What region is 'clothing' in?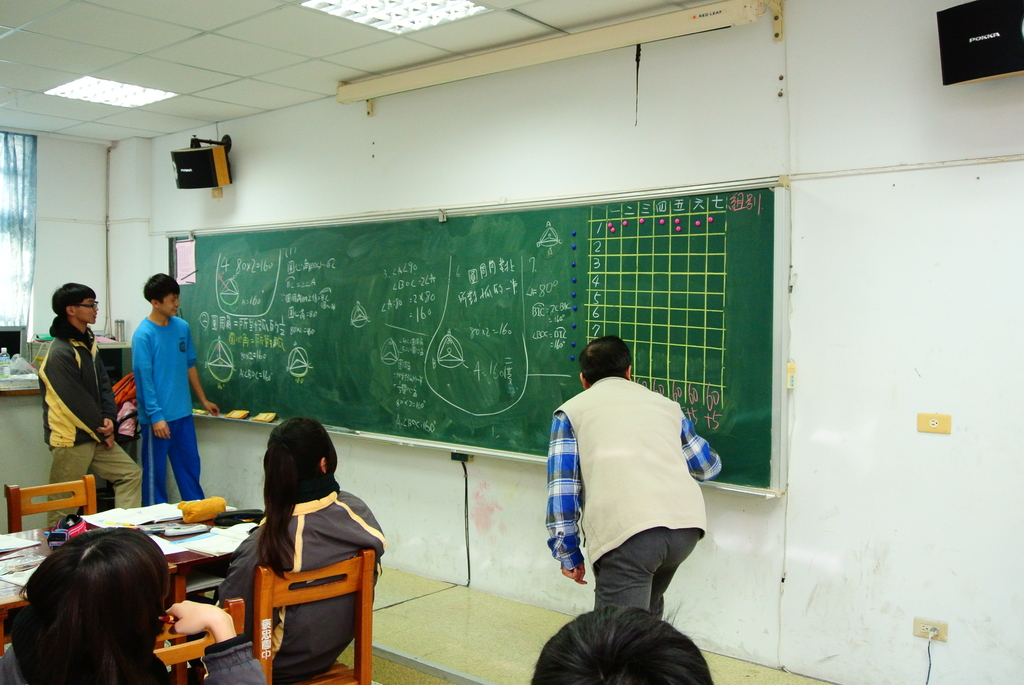
(547, 376, 723, 610).
